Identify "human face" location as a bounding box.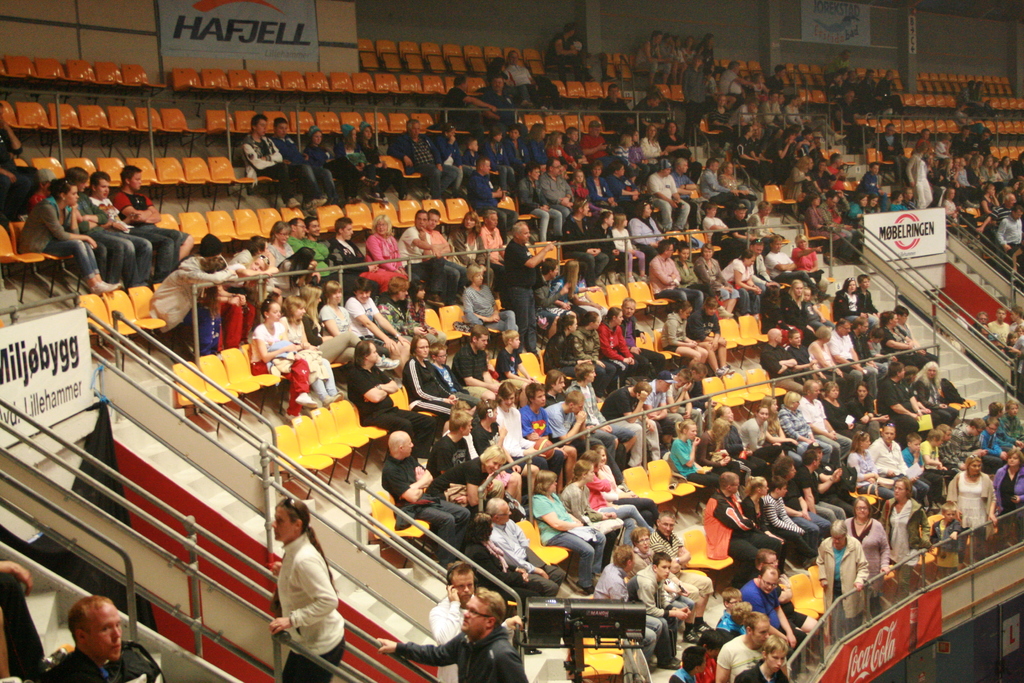
497/135/504/142.
